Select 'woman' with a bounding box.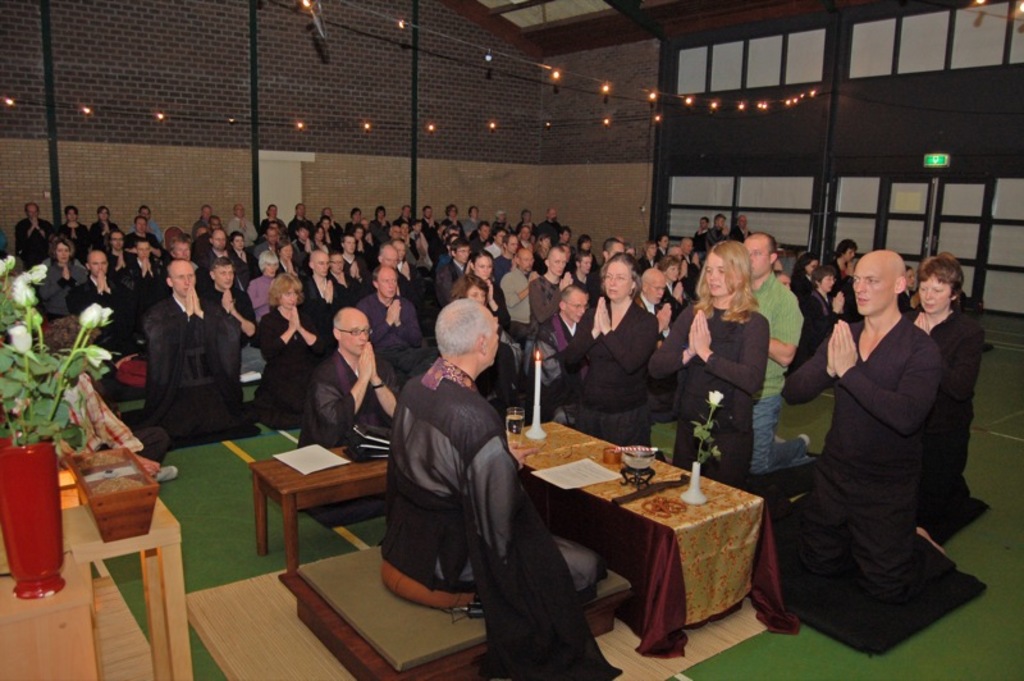
pyautogui.locateOnScreen(792, 252, 818, 297).
